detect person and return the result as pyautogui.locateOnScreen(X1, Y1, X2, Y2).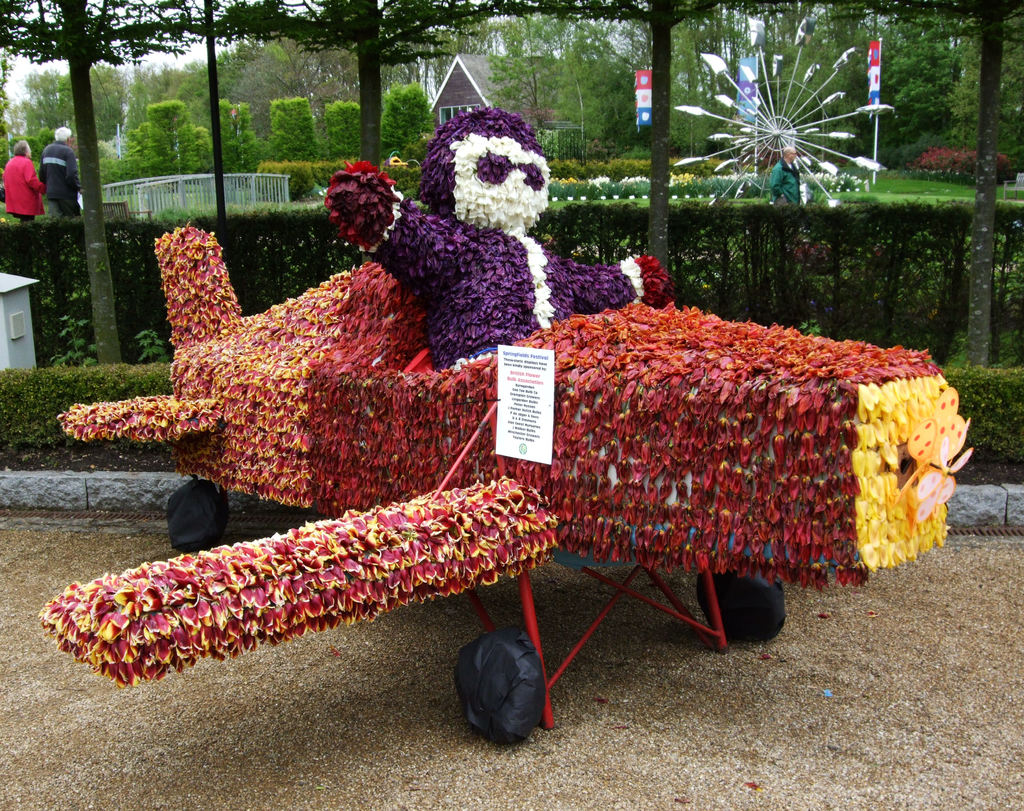
pyautogui.locateOnScreen(36, 126, 86, 215).
